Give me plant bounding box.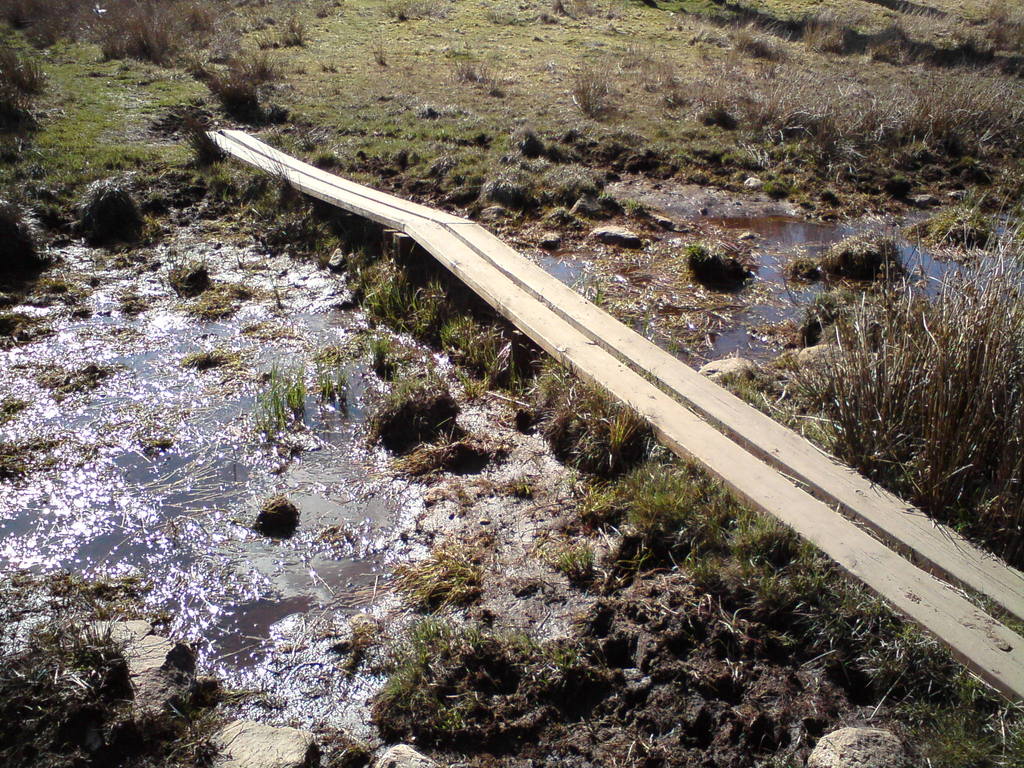
<box>220,41,294,115</box>.
